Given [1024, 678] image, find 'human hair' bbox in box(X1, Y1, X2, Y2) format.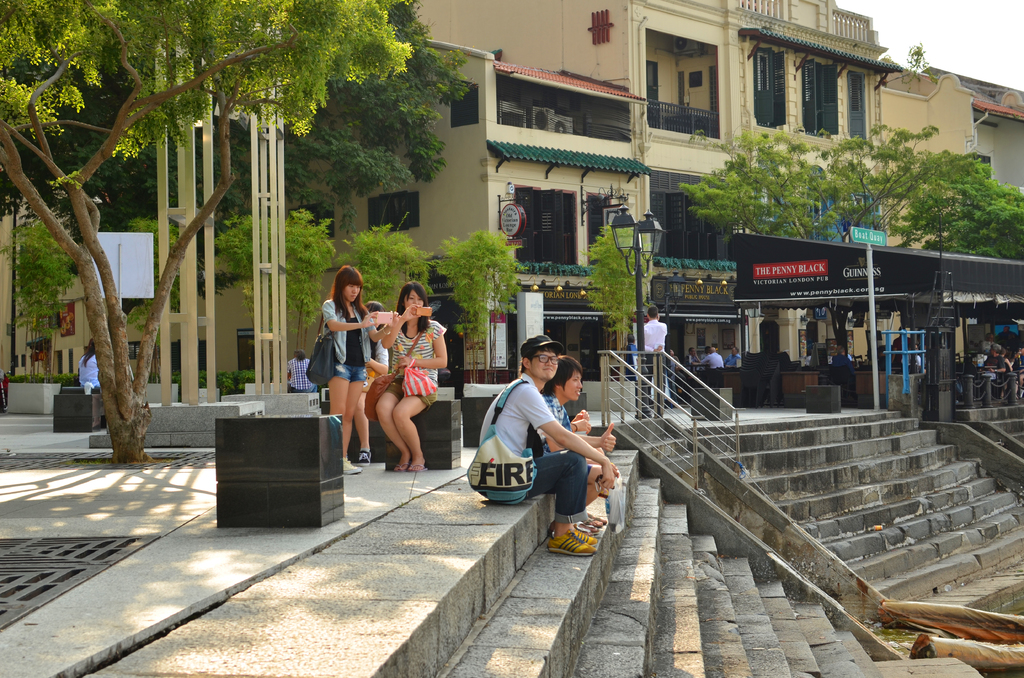
box(991, 343, 1001, 354).
